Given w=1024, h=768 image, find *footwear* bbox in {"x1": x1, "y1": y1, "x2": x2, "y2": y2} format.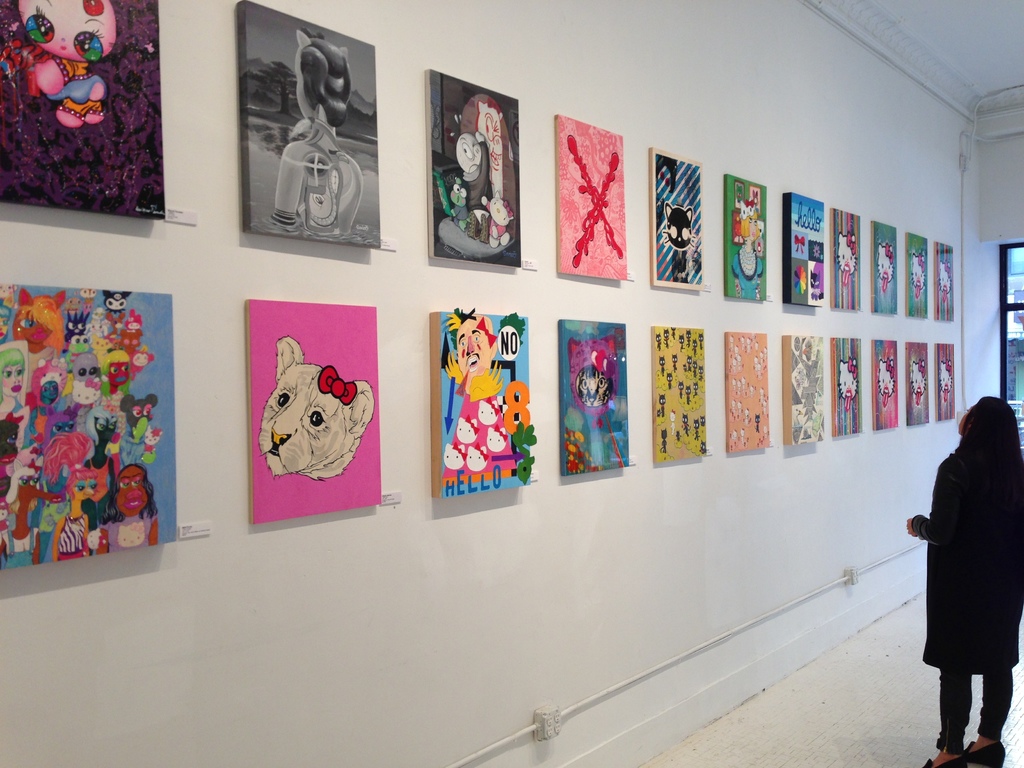
{"x1": 927, "y1": 758, "x2": 969, "y2": 767}.
